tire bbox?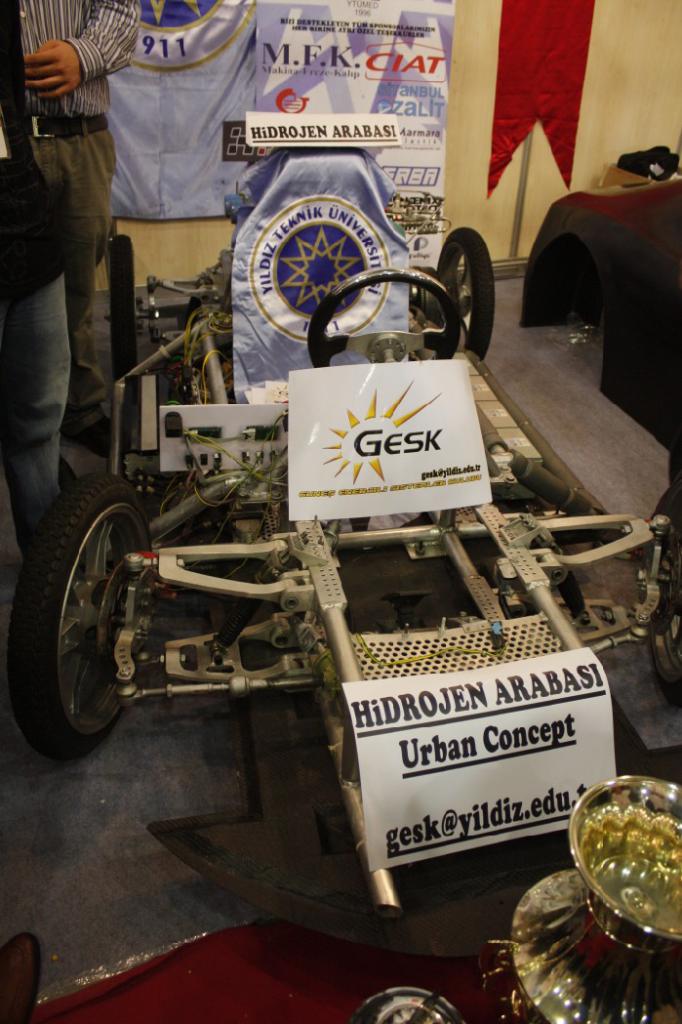
15, 475, 161, 759
